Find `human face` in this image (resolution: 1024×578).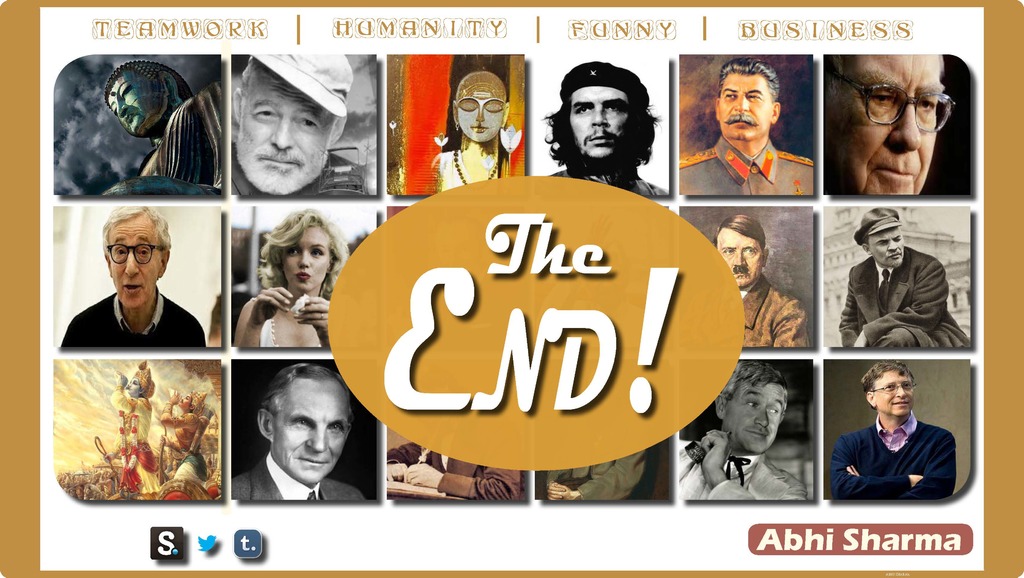
bbox=(879, 371, 919, 416).
